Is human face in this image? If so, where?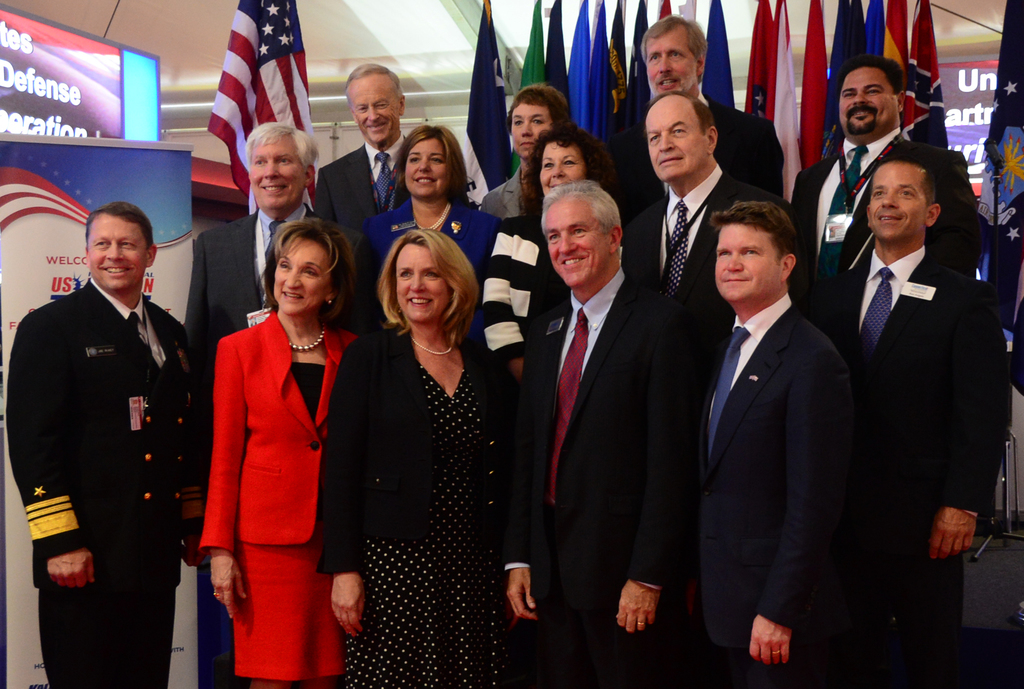
Yes, at 646 21 701 100.
